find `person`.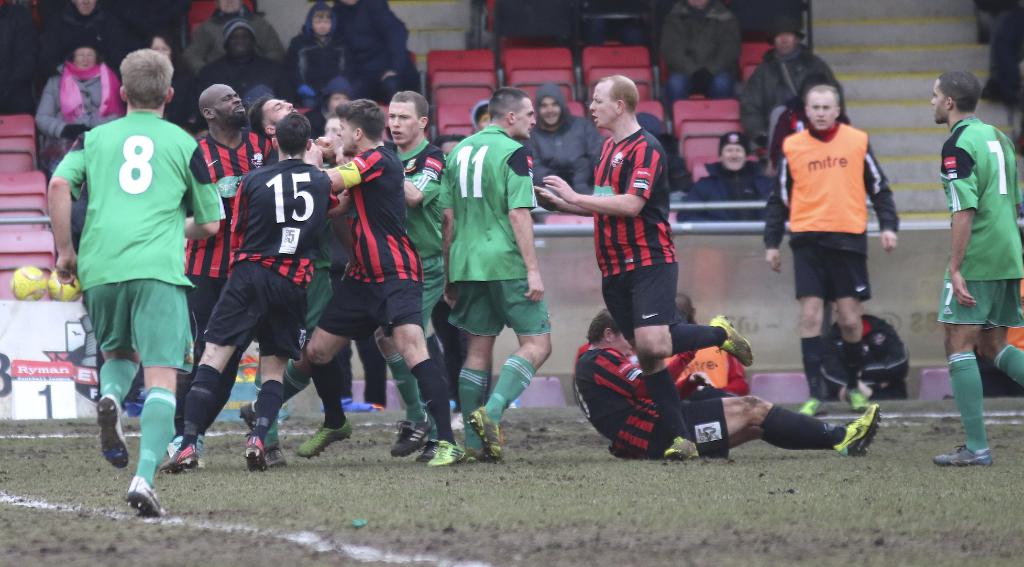
979 0 1023 154.
